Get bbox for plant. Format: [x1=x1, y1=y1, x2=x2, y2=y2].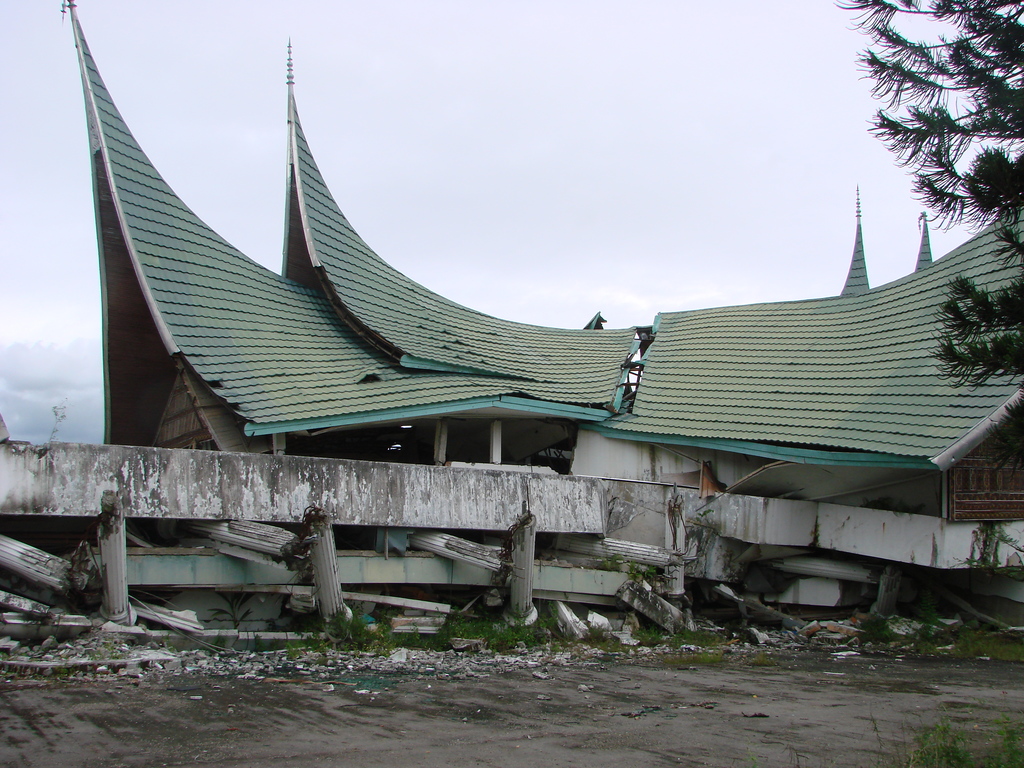
[x1=253, y1=631, x2=266, y2=652].
